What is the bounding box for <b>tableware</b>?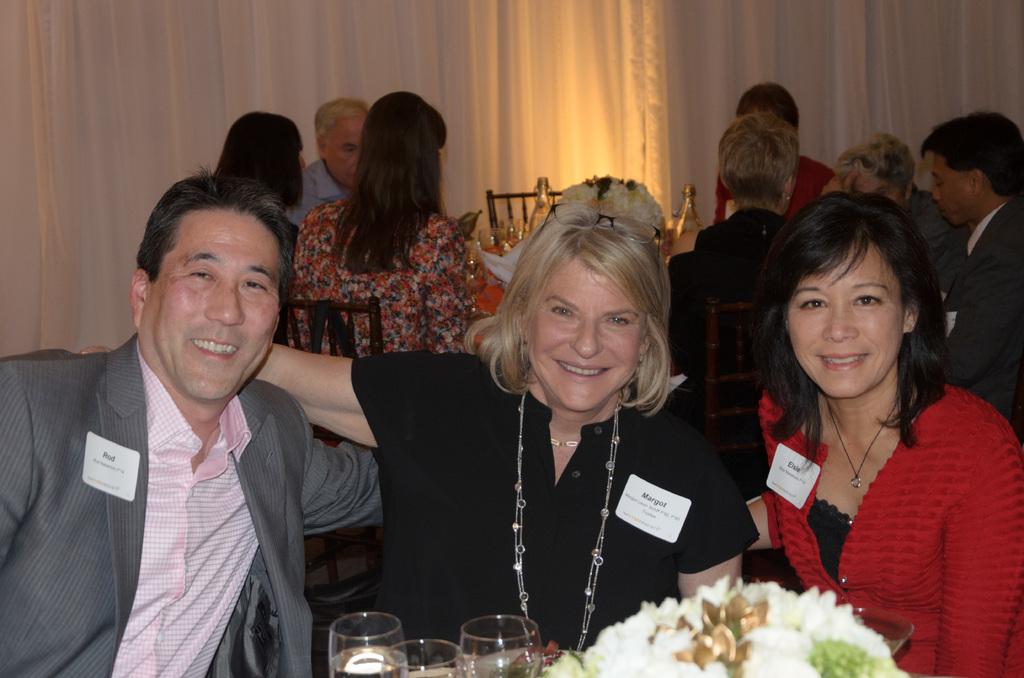
<region>454, 613, 539, 677</region>.
